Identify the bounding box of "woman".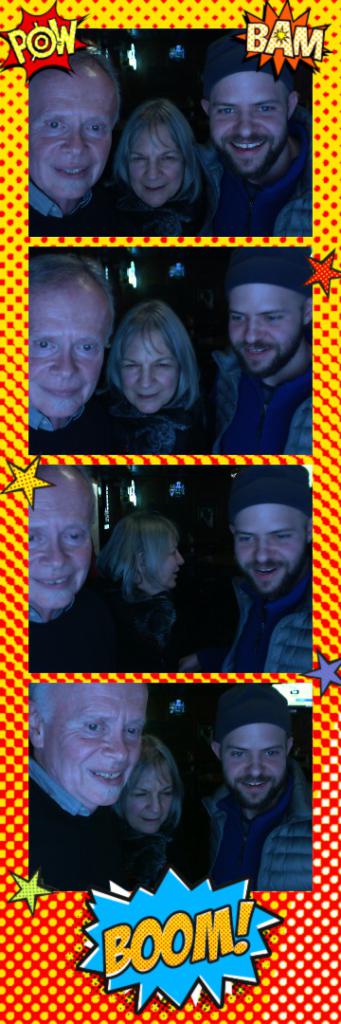
108, 739, 196, 896.
